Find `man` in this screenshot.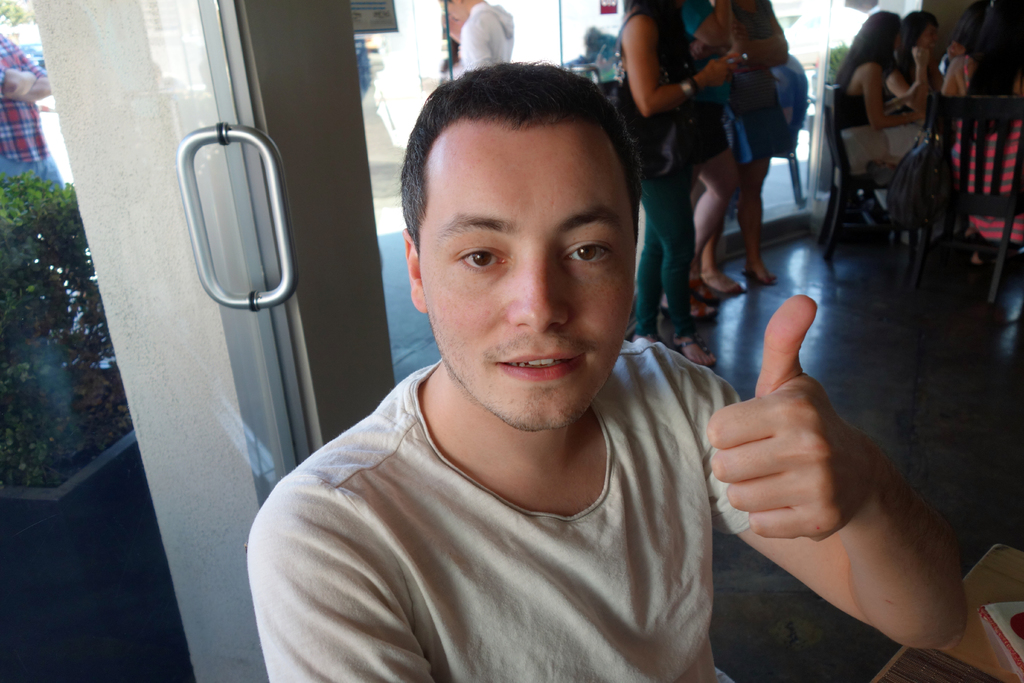
The bounding box for `man` is bbox=(243, 55, 970, 682).
